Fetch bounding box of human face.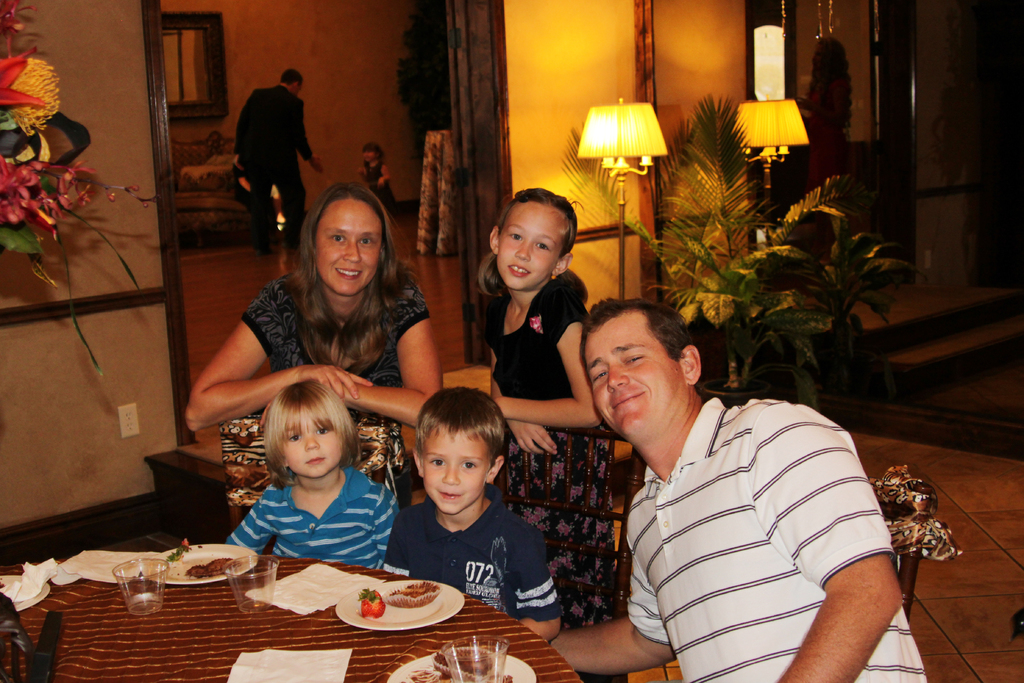
Bbox: rect(814, 42, 820, 62).
